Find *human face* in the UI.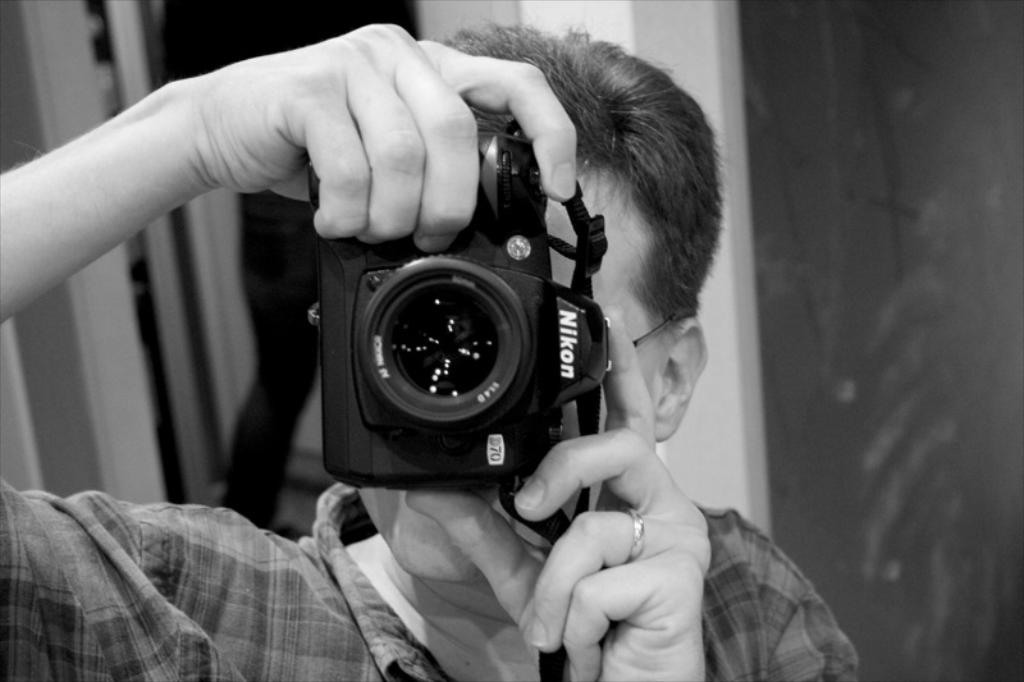
UI element at crop(346, 159, 654, 590).
